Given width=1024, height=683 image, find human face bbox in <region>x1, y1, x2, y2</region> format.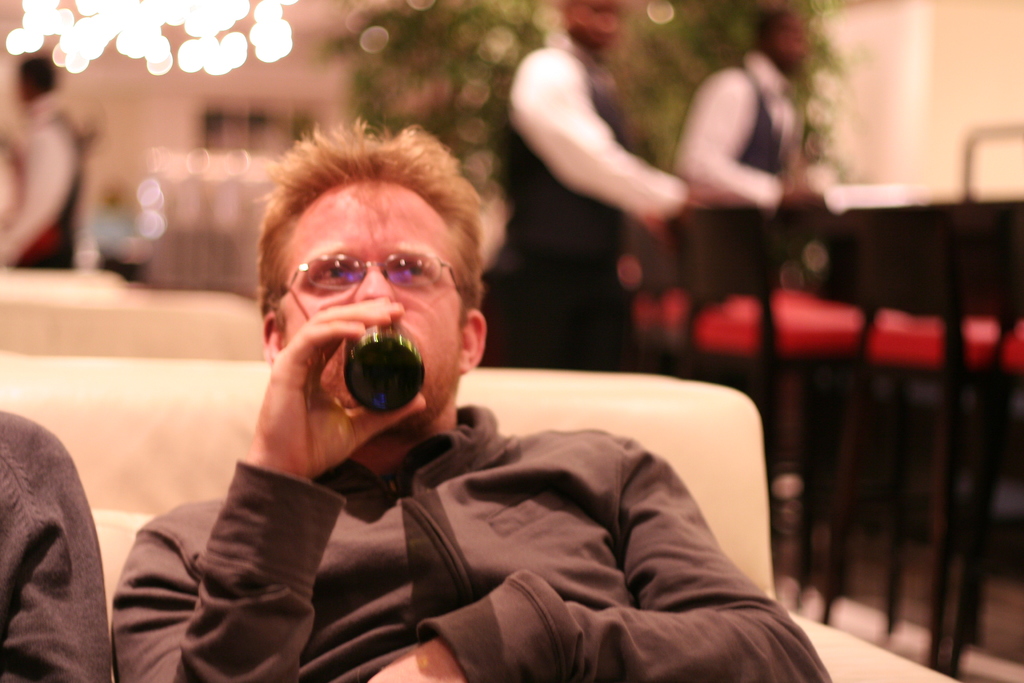
<region>771, 15, 814, 77</region>.
